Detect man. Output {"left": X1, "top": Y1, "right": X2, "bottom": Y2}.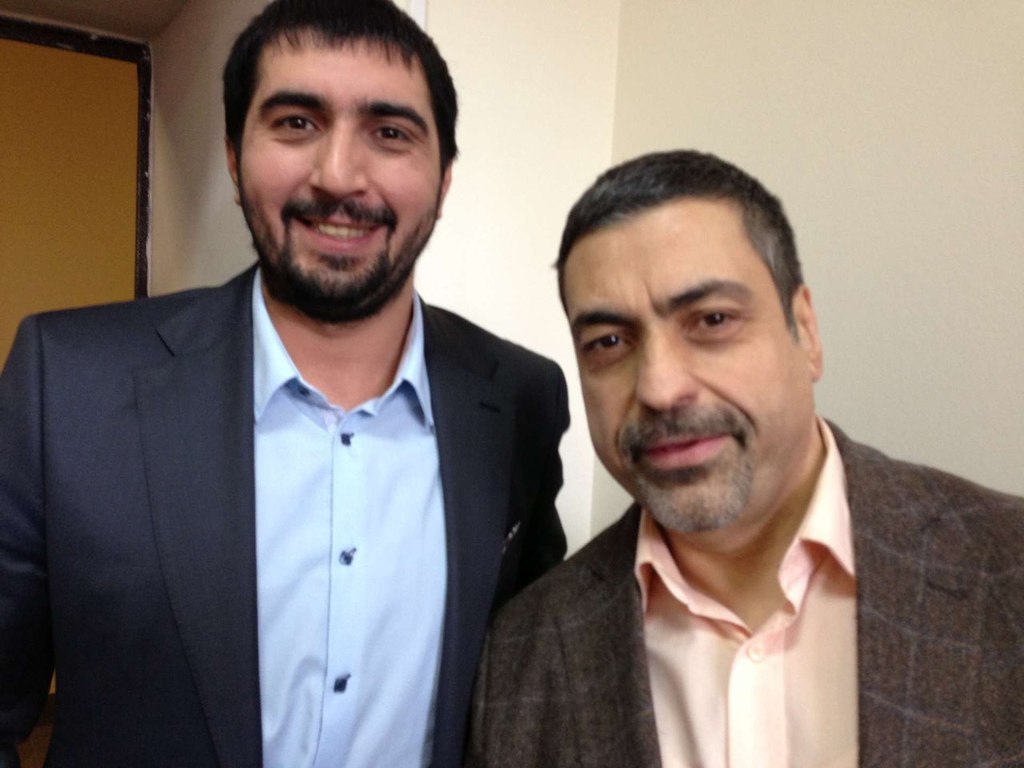
{"left": 0, "top": 0, "right": 569, "bottom": 767}.
